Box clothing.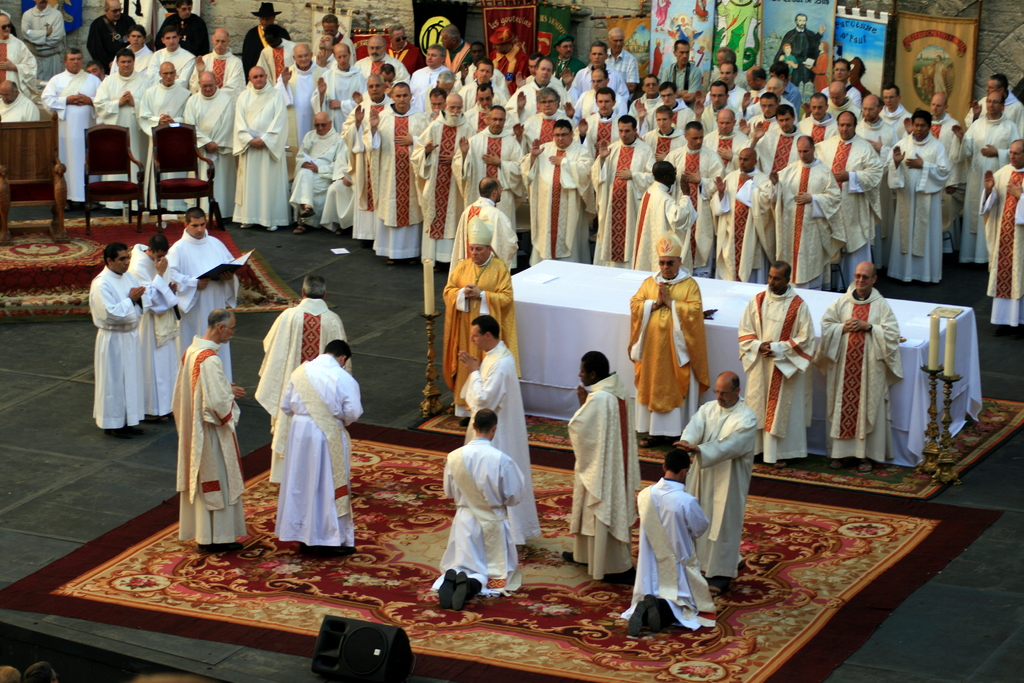
[247,297,357,491].
